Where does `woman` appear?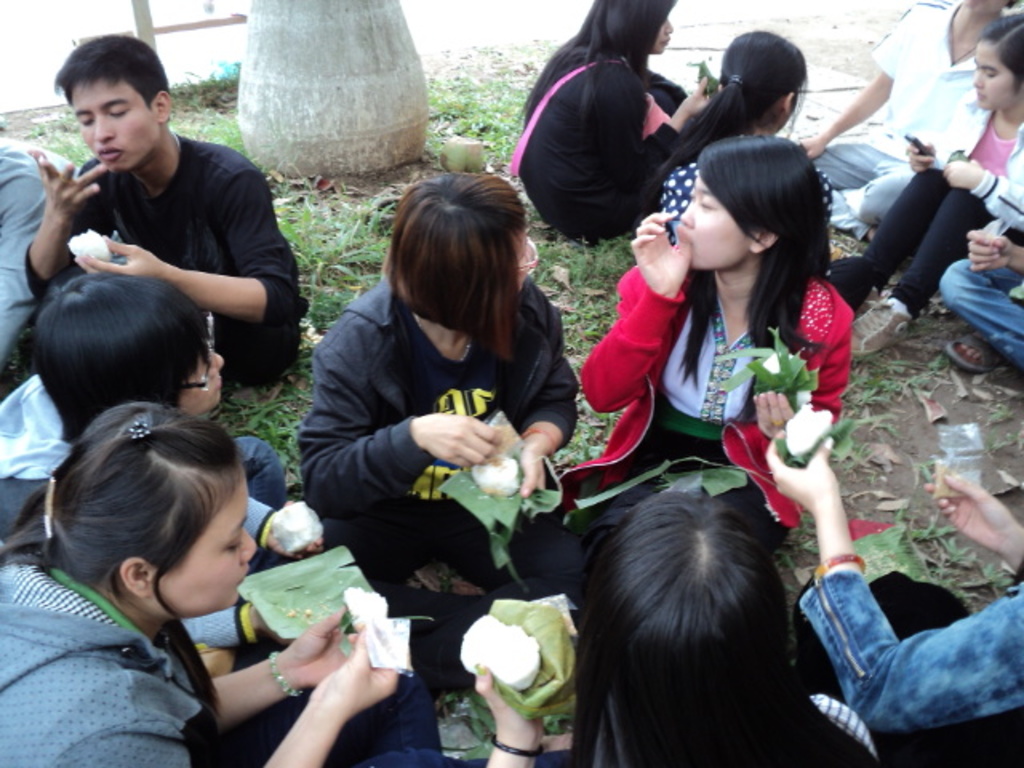
Appears at locate(827, 22, 1022, 358).
